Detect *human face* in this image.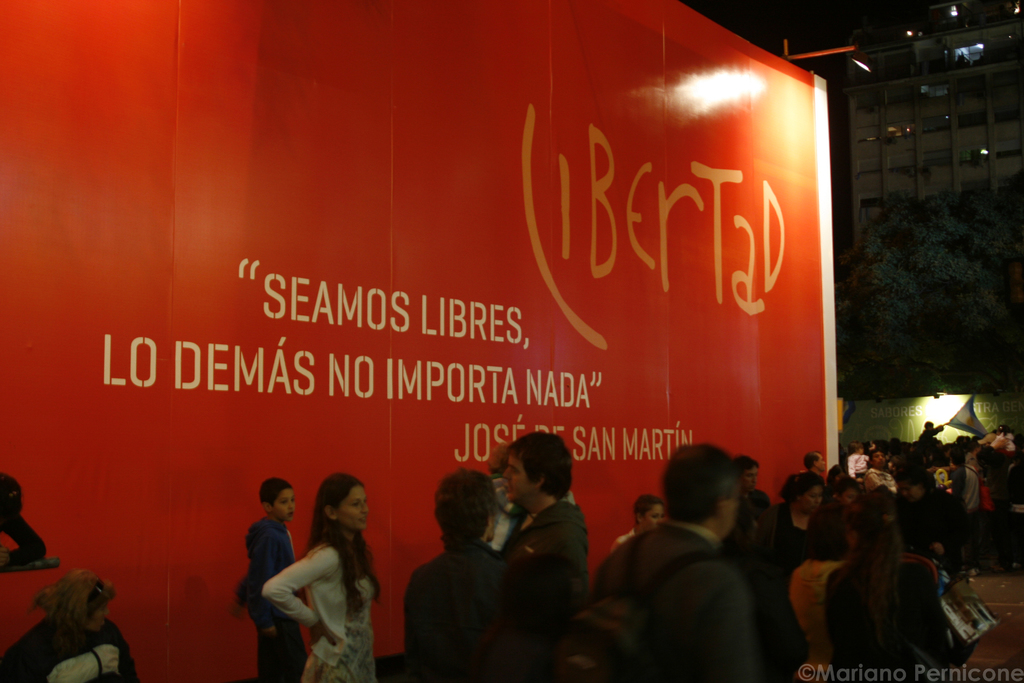
Detection: x1=335, y1=486, x2=366, y2=529.
